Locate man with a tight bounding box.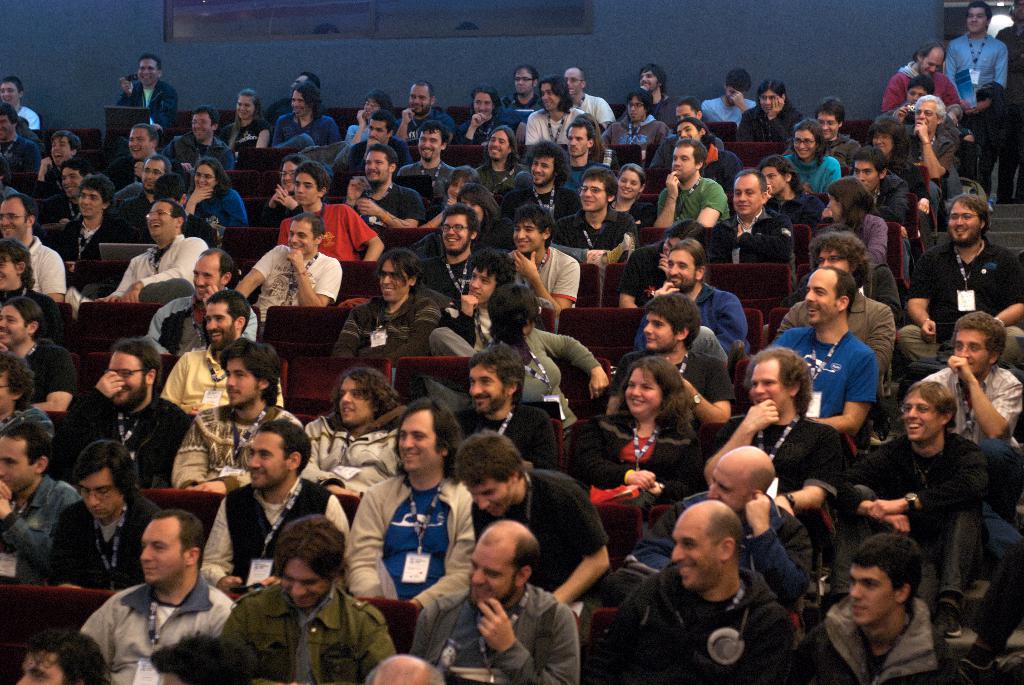
region(0, 240, 67, 345).
